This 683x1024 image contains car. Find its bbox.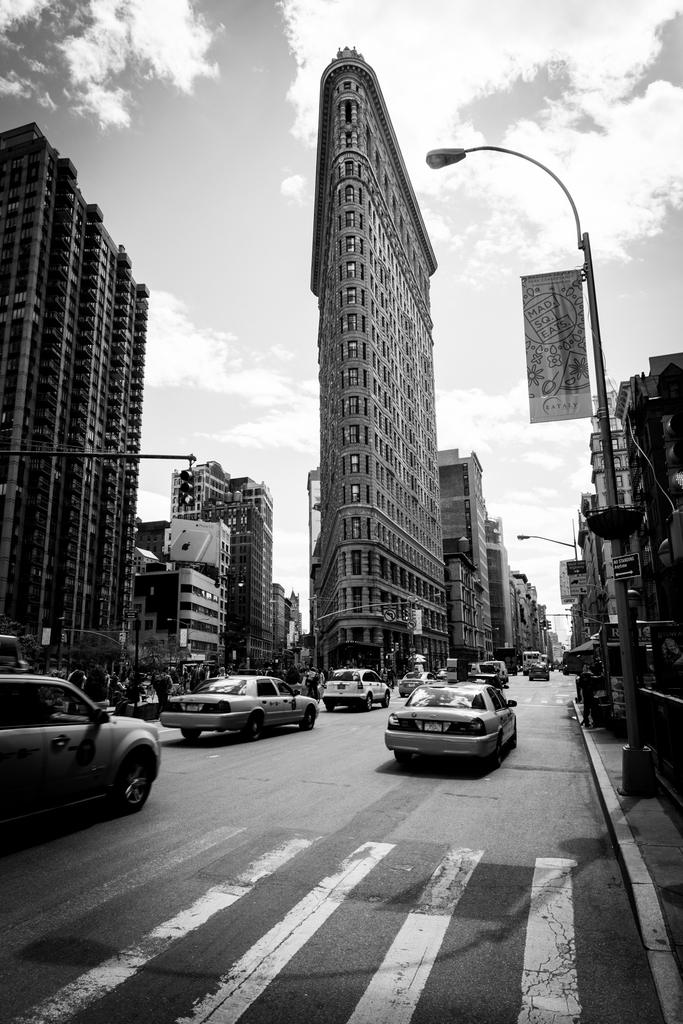
crop(528, 662, 551, 683).
